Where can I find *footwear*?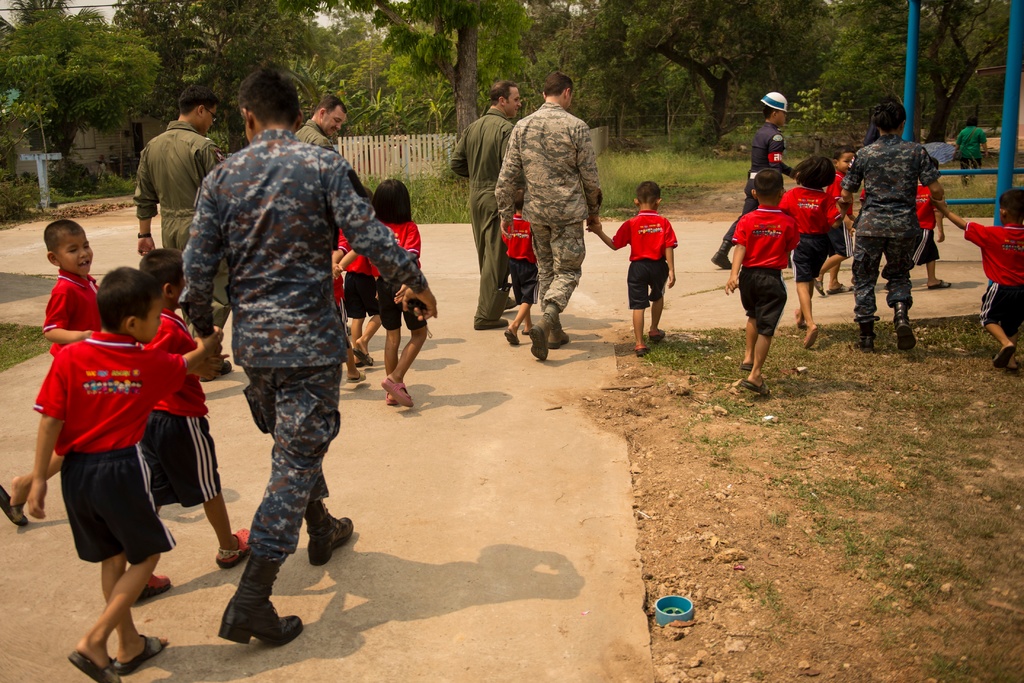
You can find it at Rect(198, 360, 232, 381).
